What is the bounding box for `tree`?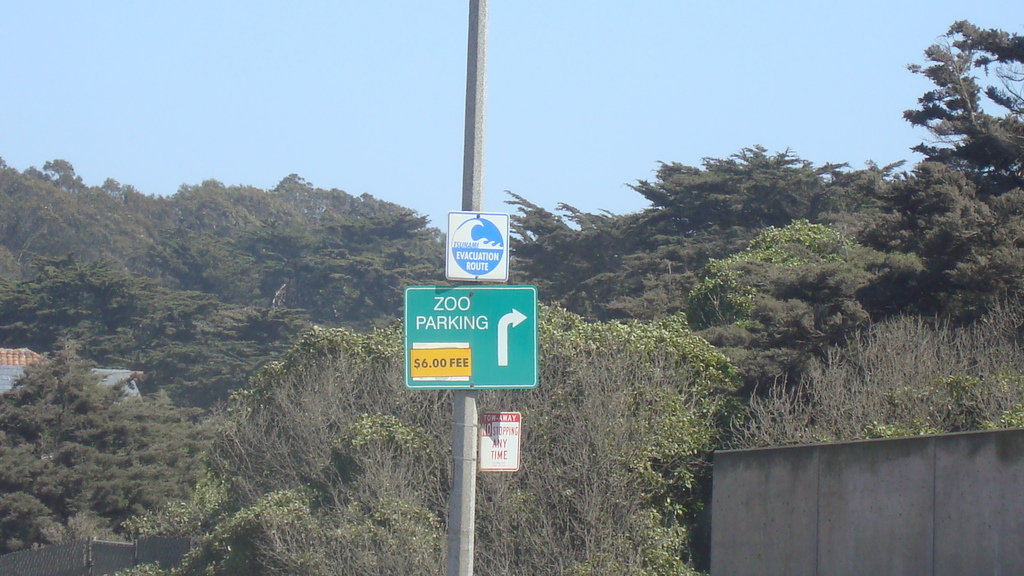
box(0, 257, 147, 367).
